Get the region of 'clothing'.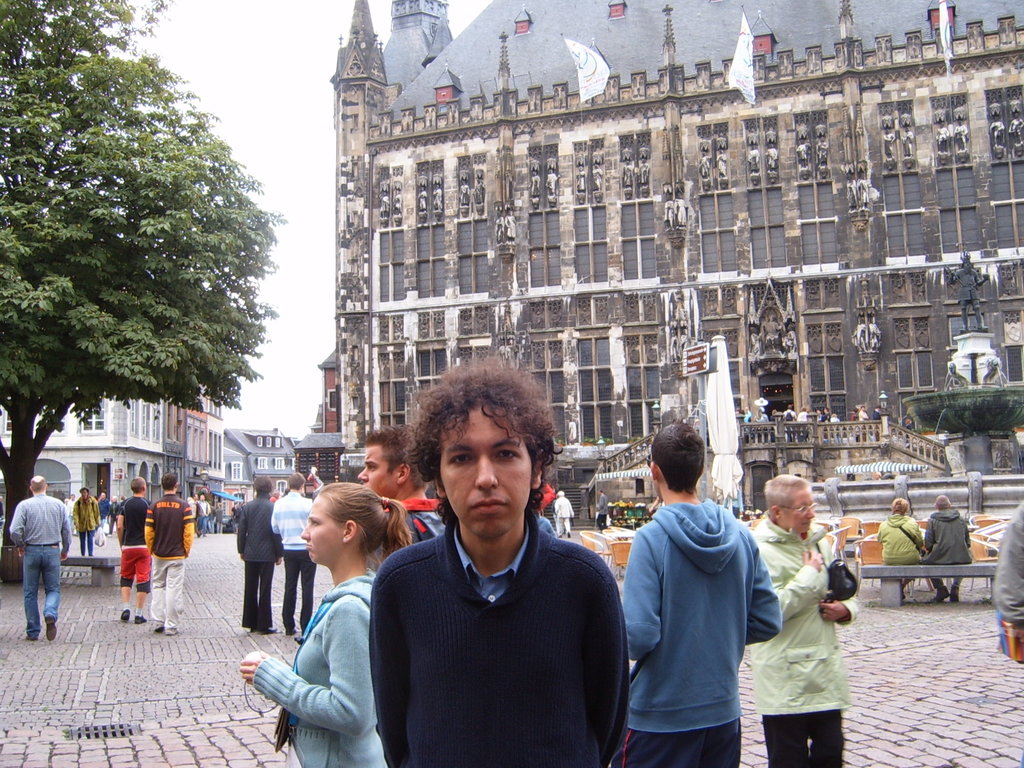
<region>209, 509, 215, 532</region>.
